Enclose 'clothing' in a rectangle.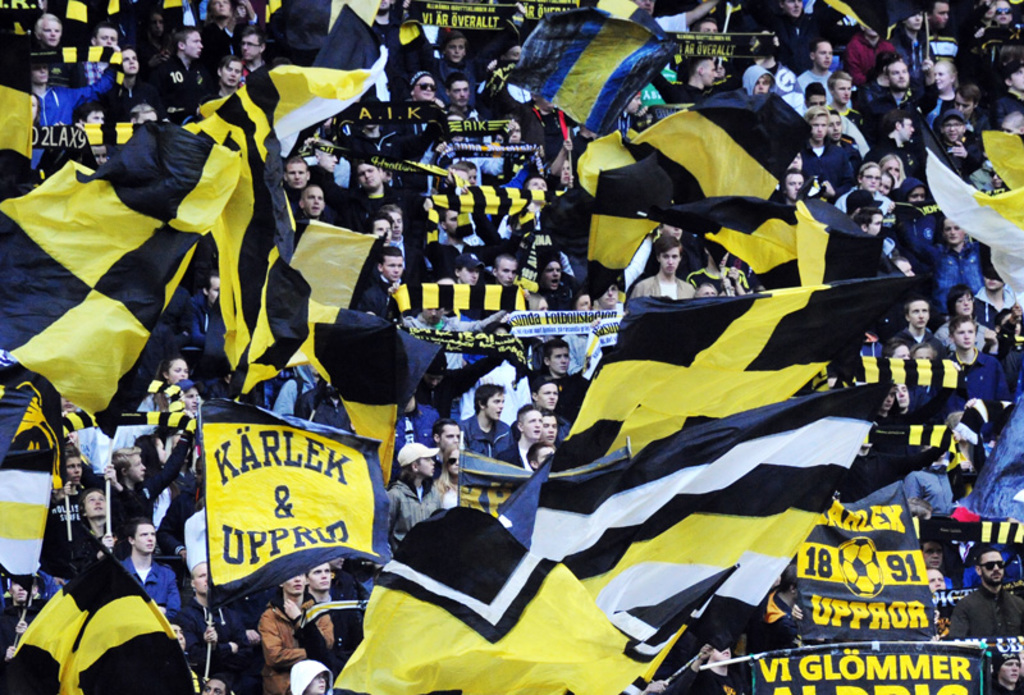
(x1=801, y1=73, x2=846, y2=114).
